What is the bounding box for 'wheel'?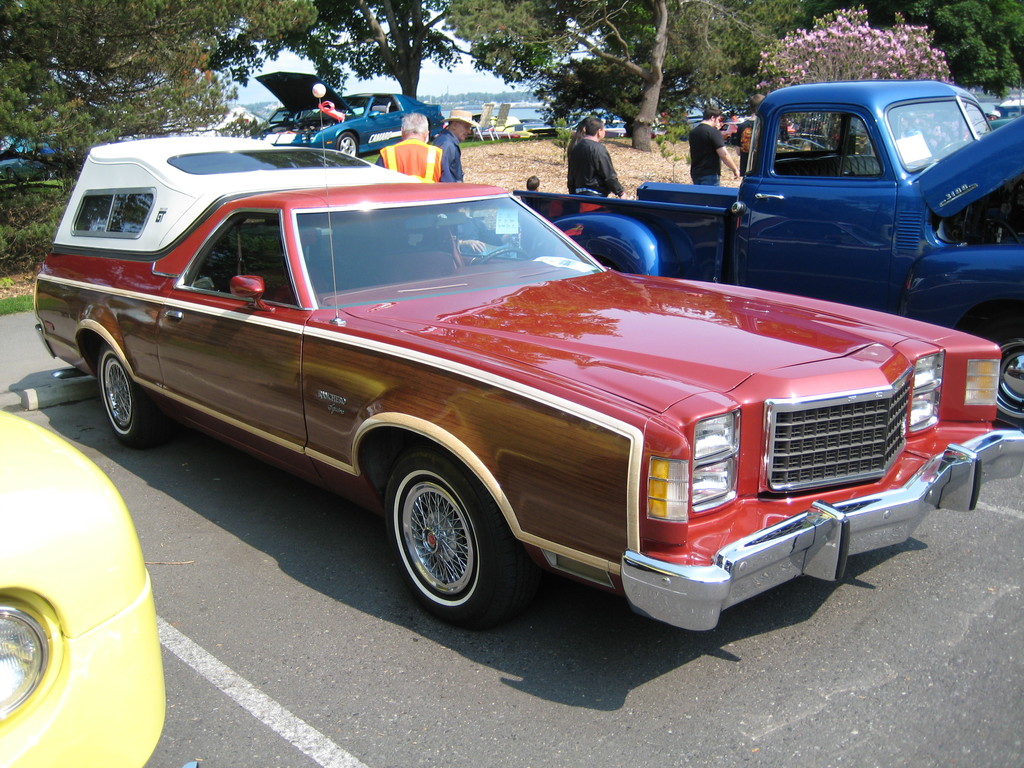
(left=981, top=319, right=1023, bottom=430).
